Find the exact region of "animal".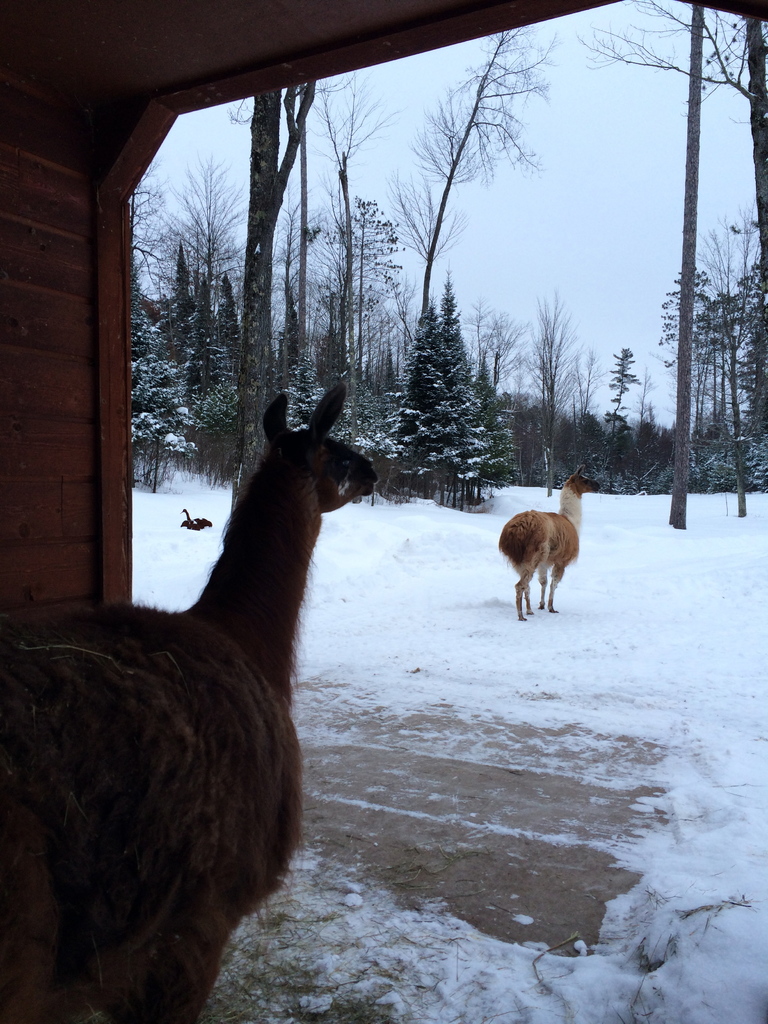
Exact region: region(184, 505, 212, 533).
